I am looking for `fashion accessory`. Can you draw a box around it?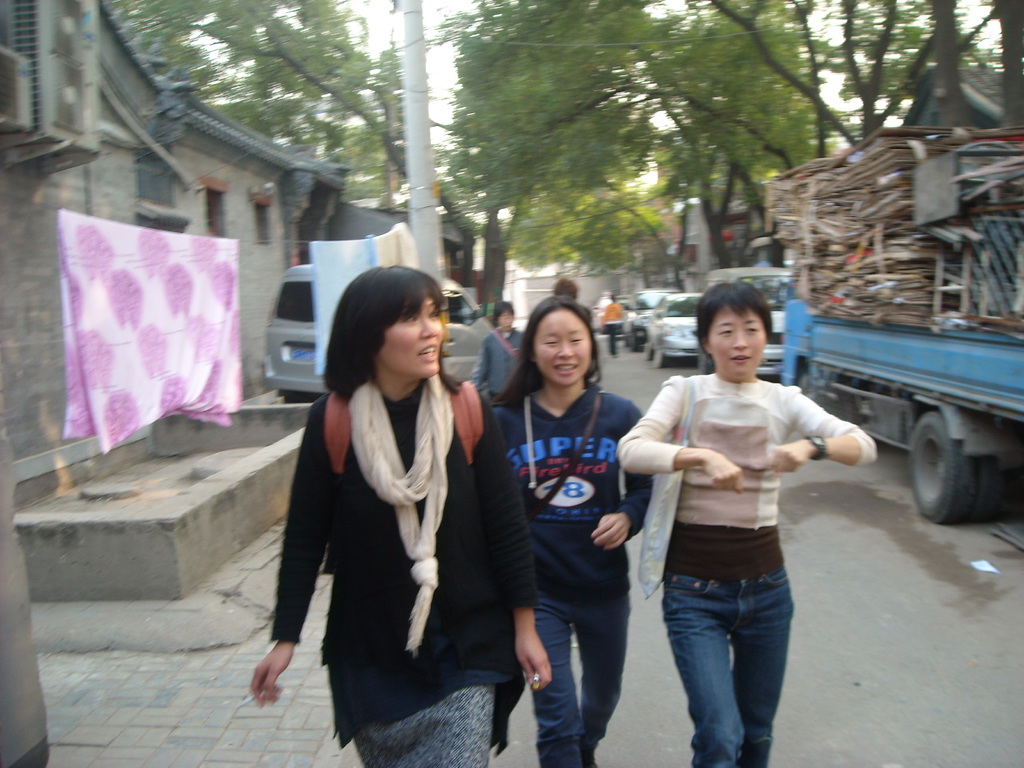
Sure, the bounding box is [x1=637, y1=377, x2=695, y2=602].
